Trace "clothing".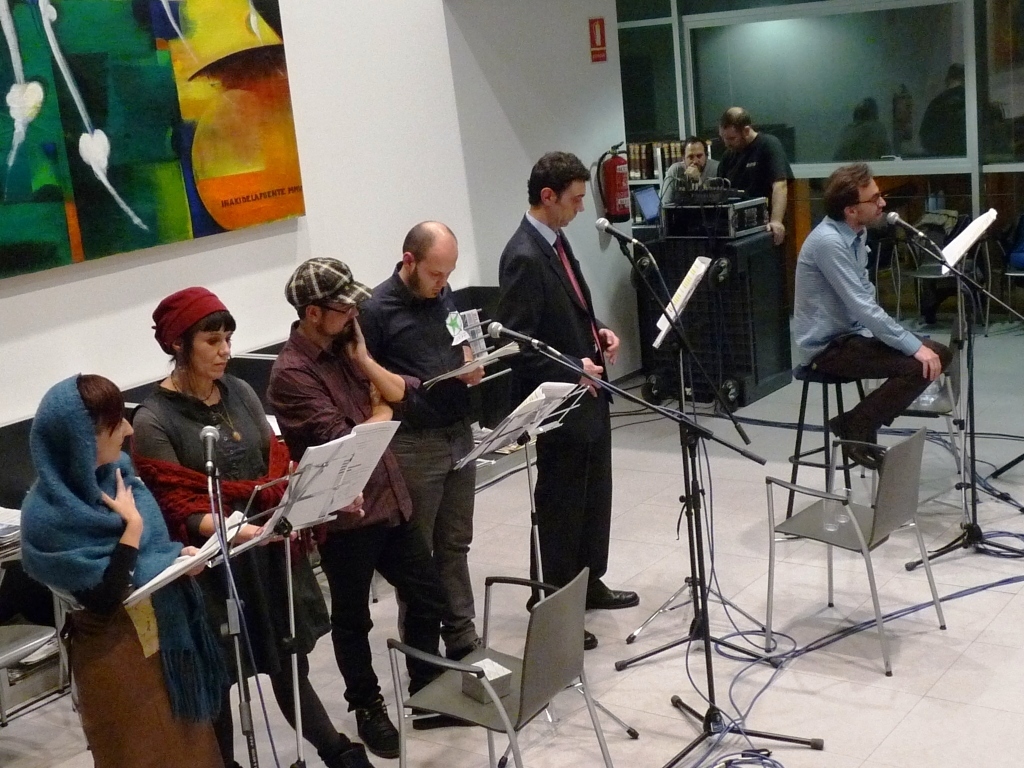
Traced to 832, 119, 891, 161.
